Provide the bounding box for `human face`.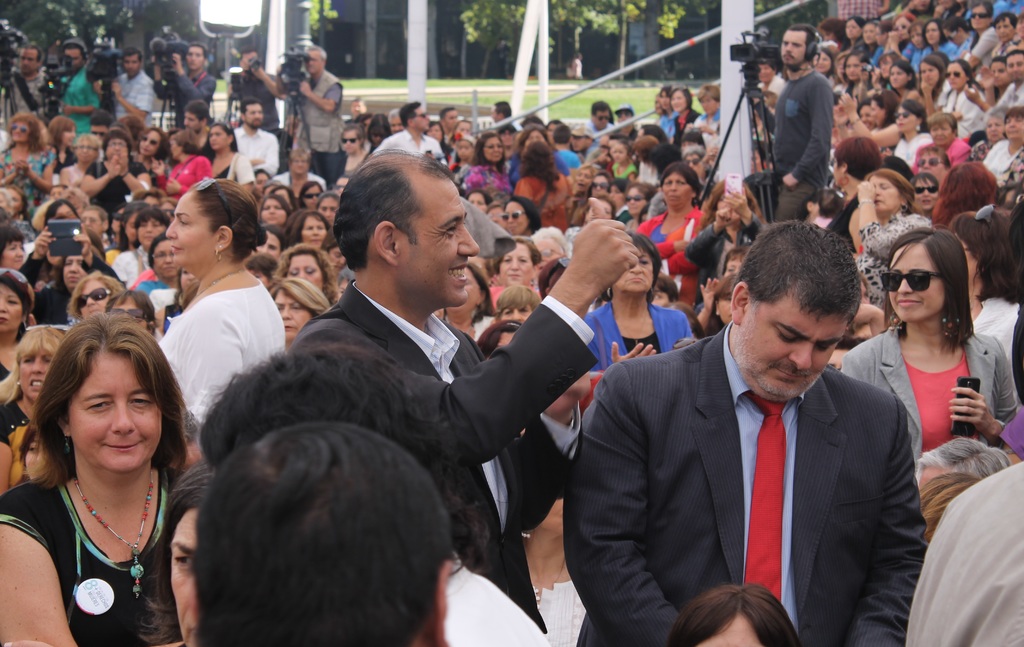
<region>724, 256, 742, 273</region>.
